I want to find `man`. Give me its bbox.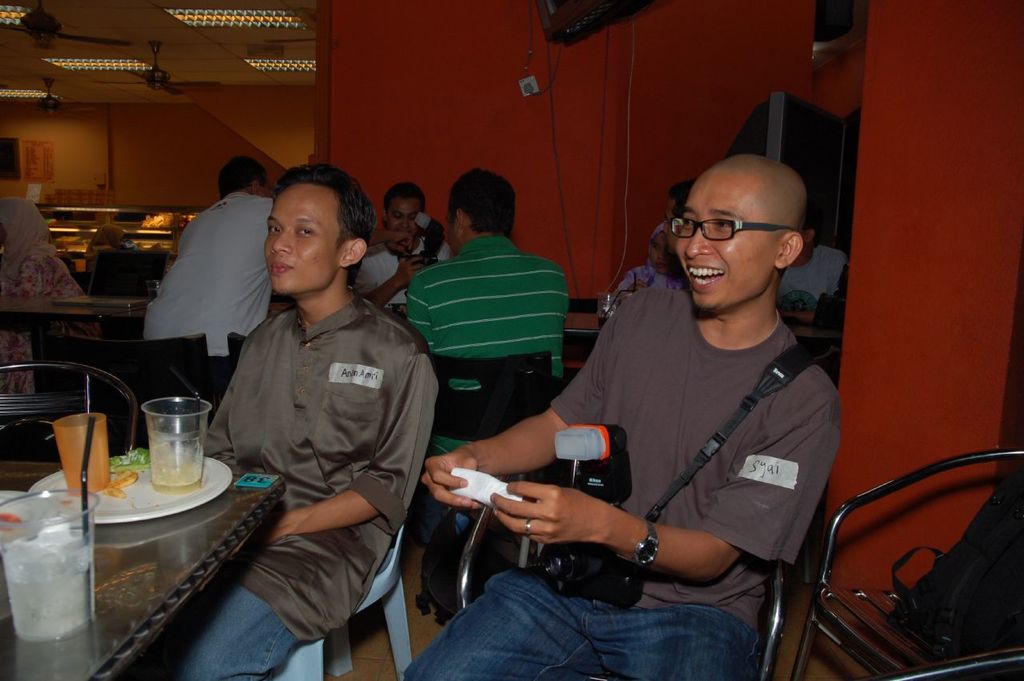
BBox(401, 166, 575, 457).
